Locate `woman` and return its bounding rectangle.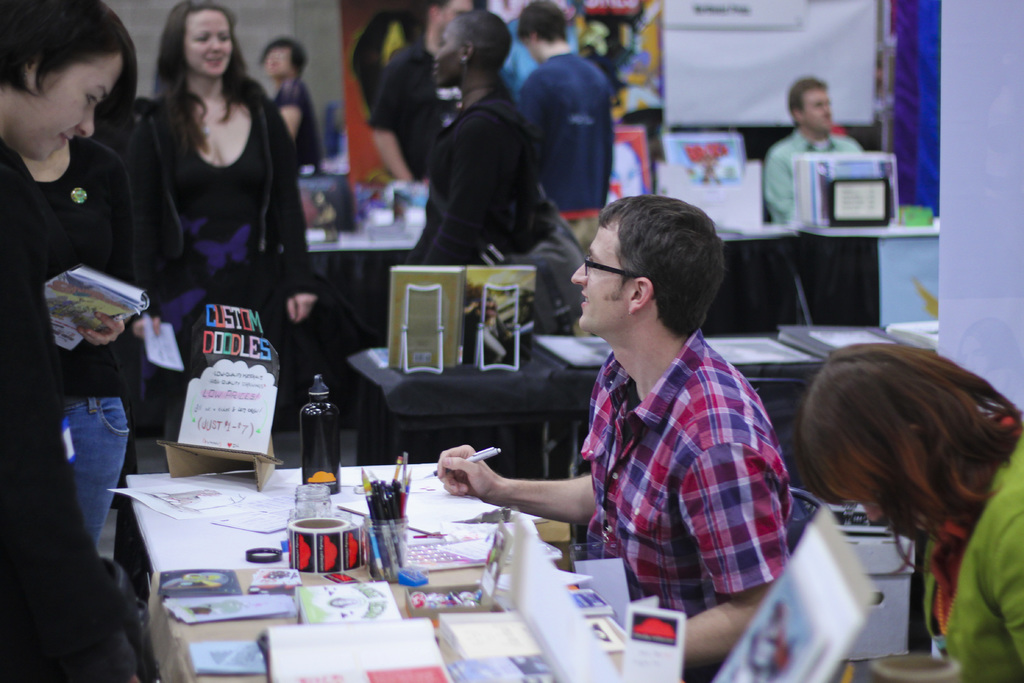
[x1=257, y1=37, x2=321, y2=167].
